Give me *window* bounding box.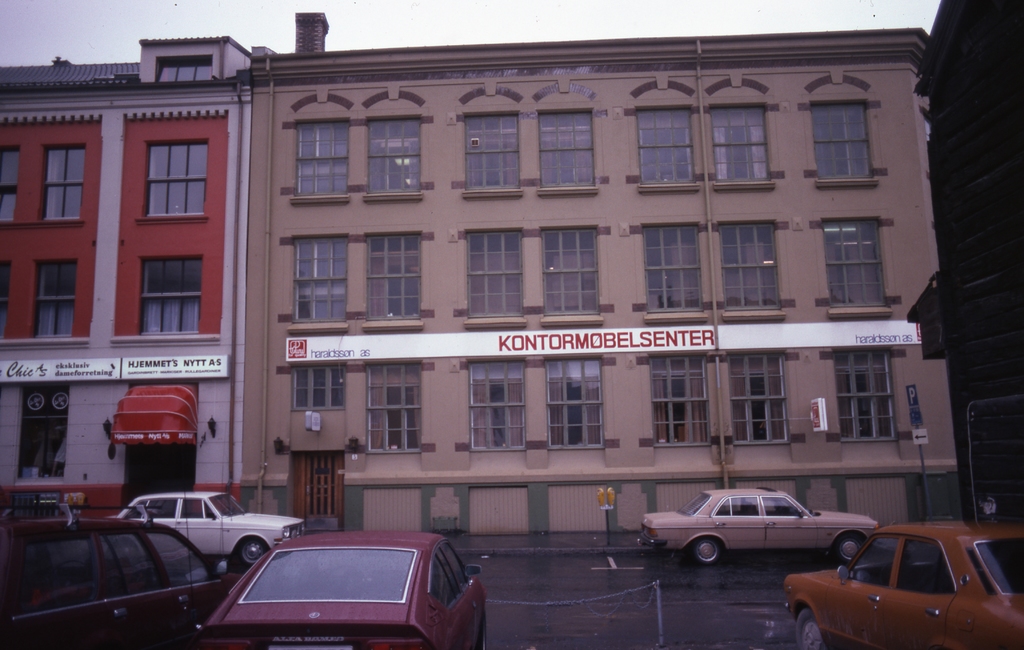
(806,99,876,183).
